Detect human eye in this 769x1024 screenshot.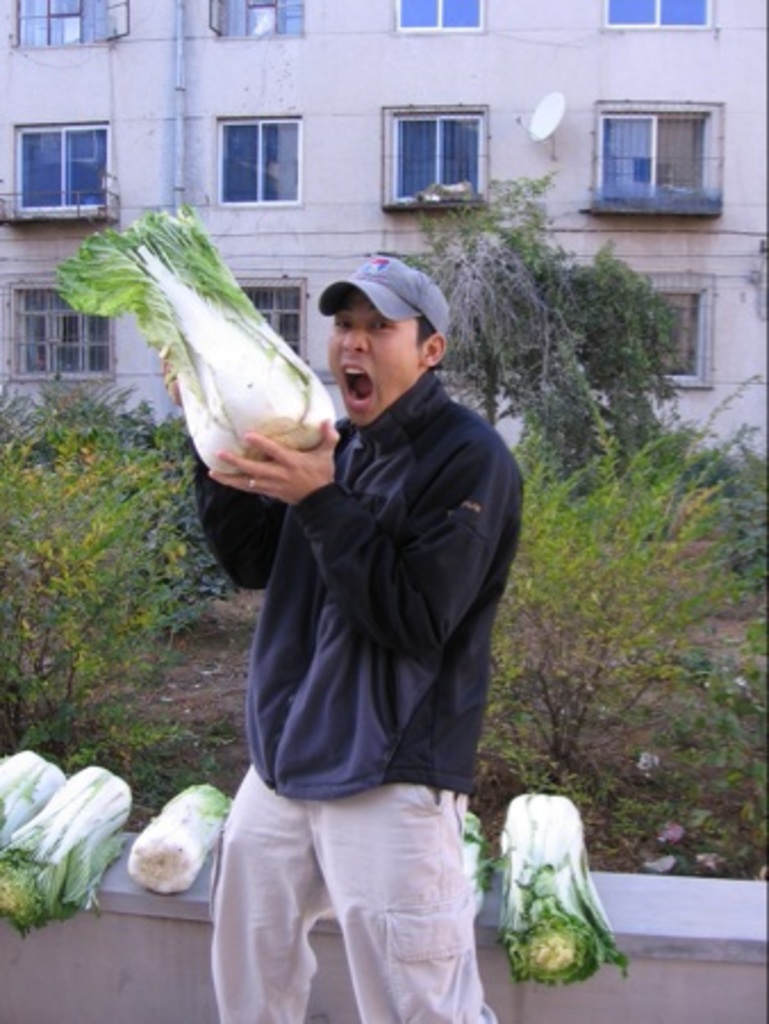
Detection: {"x1": 328, "y1": 316, "x2": 353, "y2": 332}.
